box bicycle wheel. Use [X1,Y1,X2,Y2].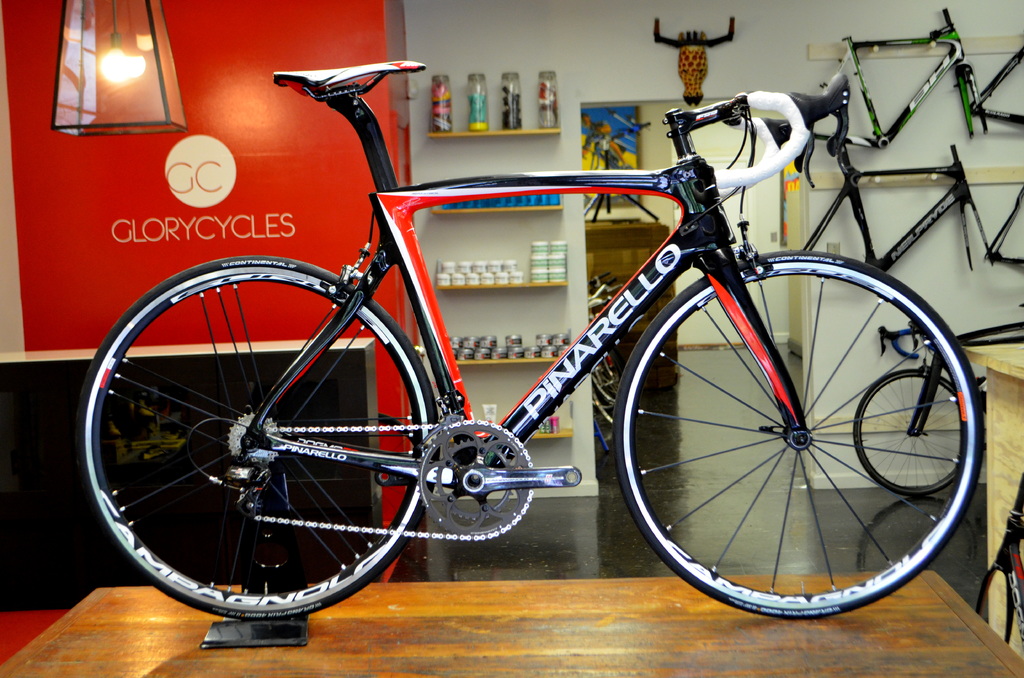
[592,366,621,414].
